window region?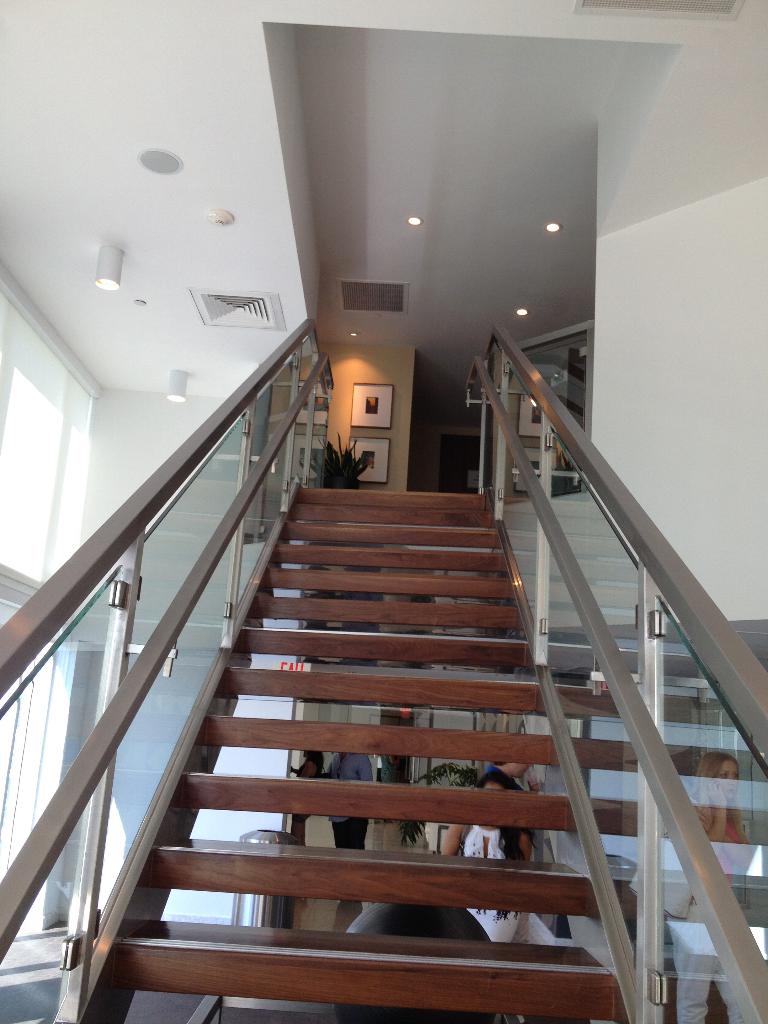
(x1=0, y1=279, x2=98, y2=586)
